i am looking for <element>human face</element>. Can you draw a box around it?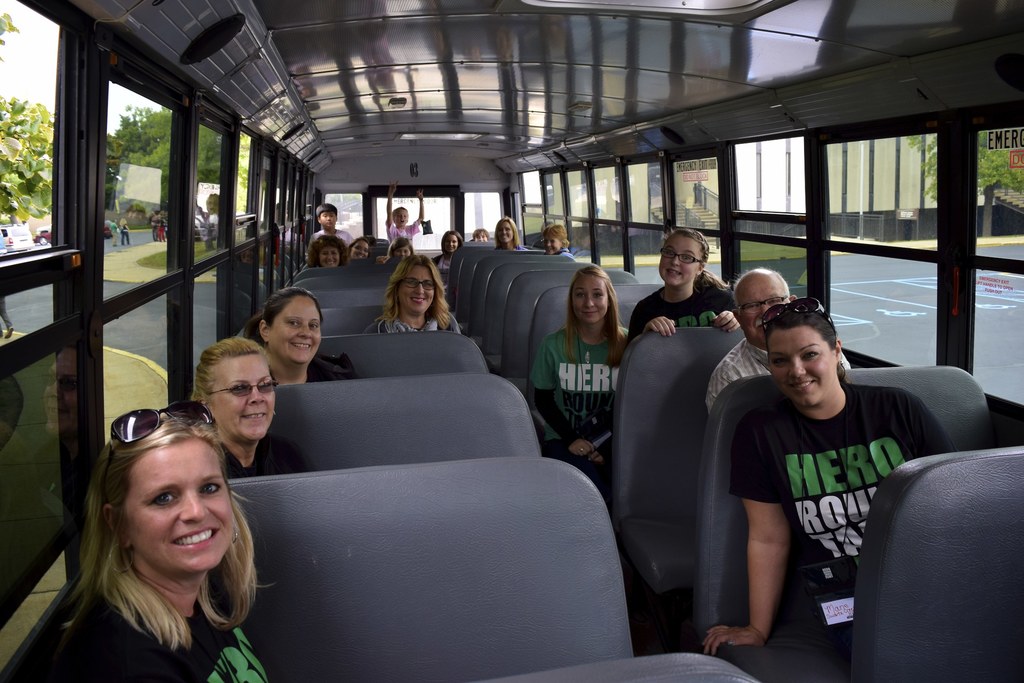
Sure, the bounding box is rect(207, 352, 273, 437).
